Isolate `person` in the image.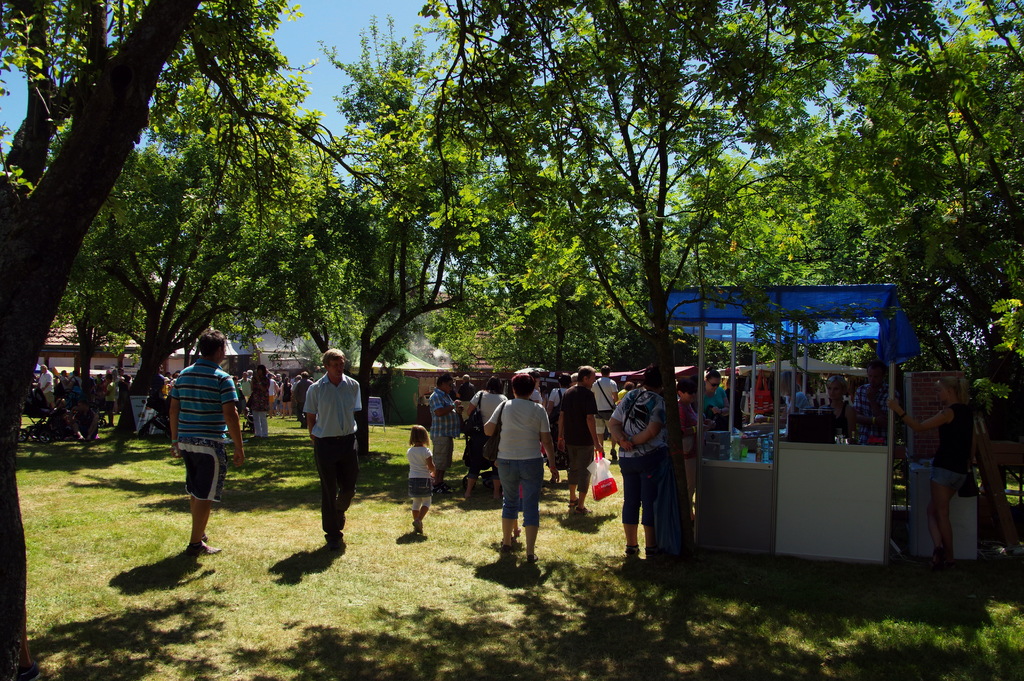
Isolated region: 286:364:314:426.
